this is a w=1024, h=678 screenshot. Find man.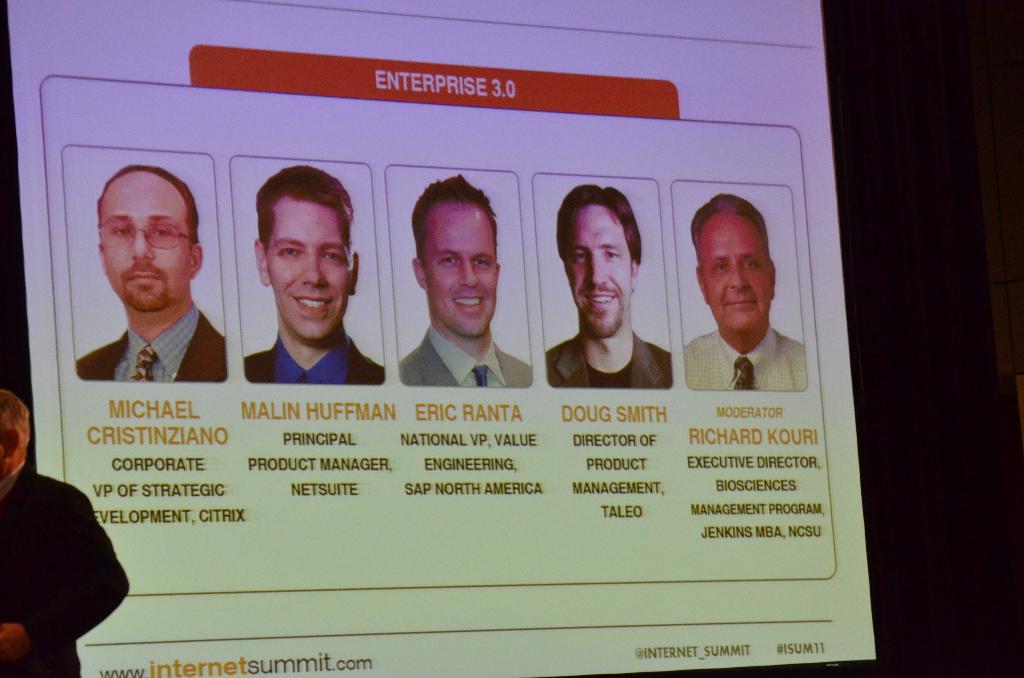
Bounding box: (67, 174, 212, 391).
